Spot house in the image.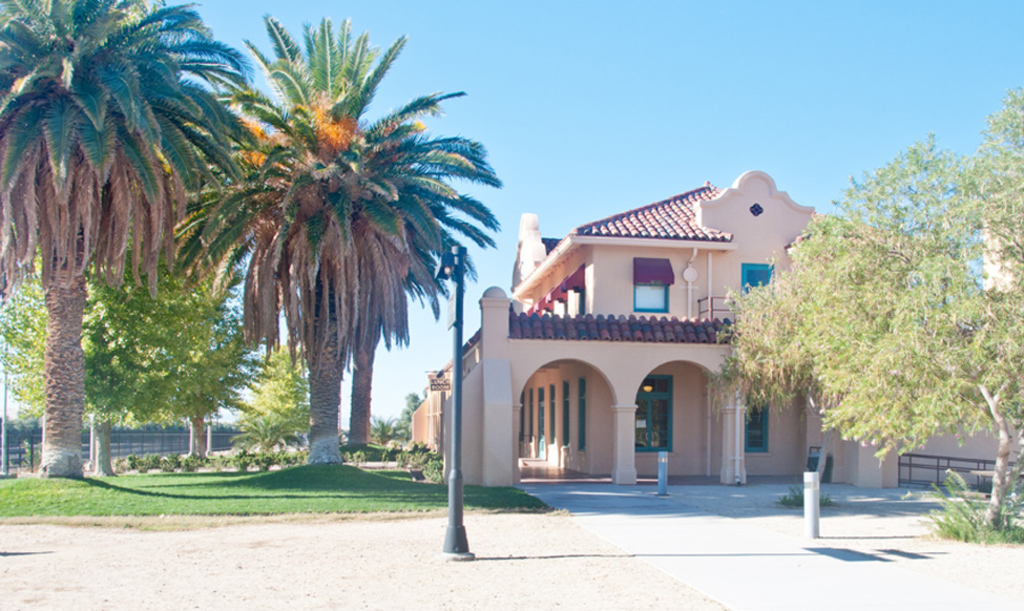
house found at box=[413, 170, 899, 485].
